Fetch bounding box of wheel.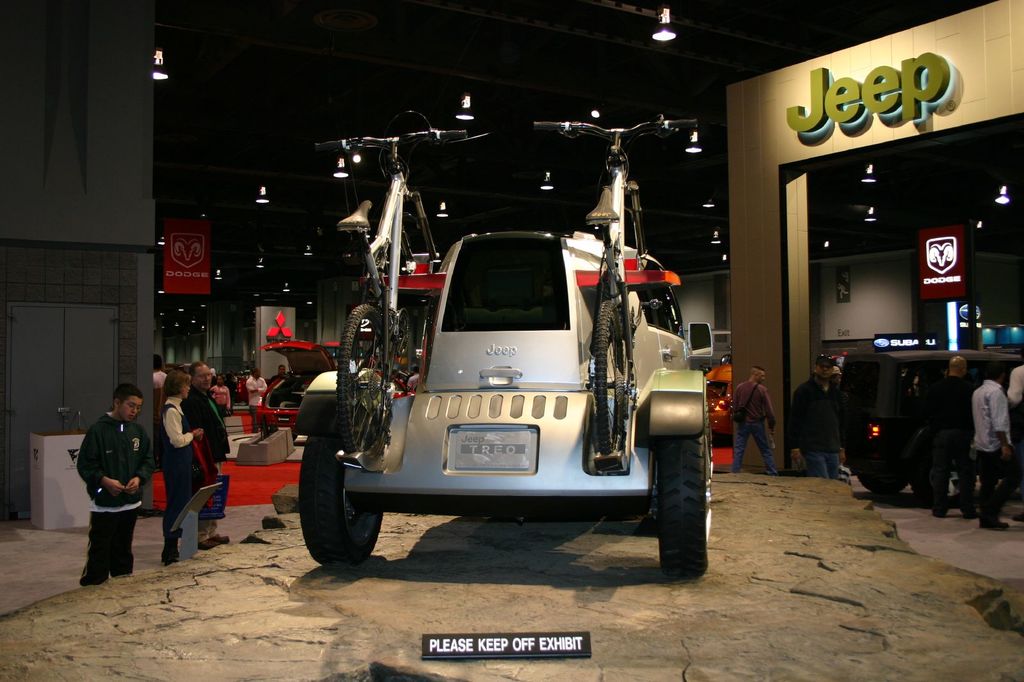
Bbox: [left=922, top=443, right=990, bottom=511].
